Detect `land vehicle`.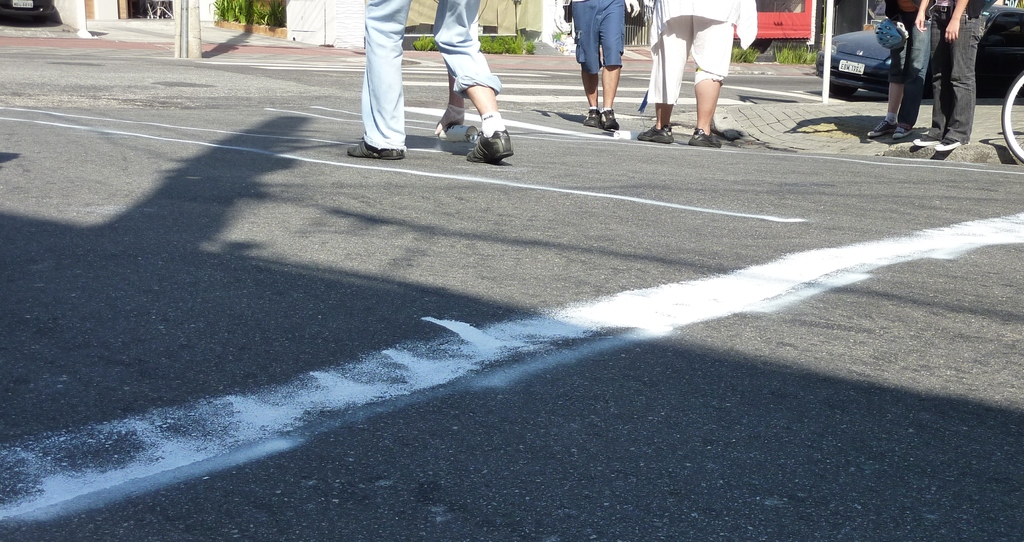
Detected at [813,2,1023,95].
